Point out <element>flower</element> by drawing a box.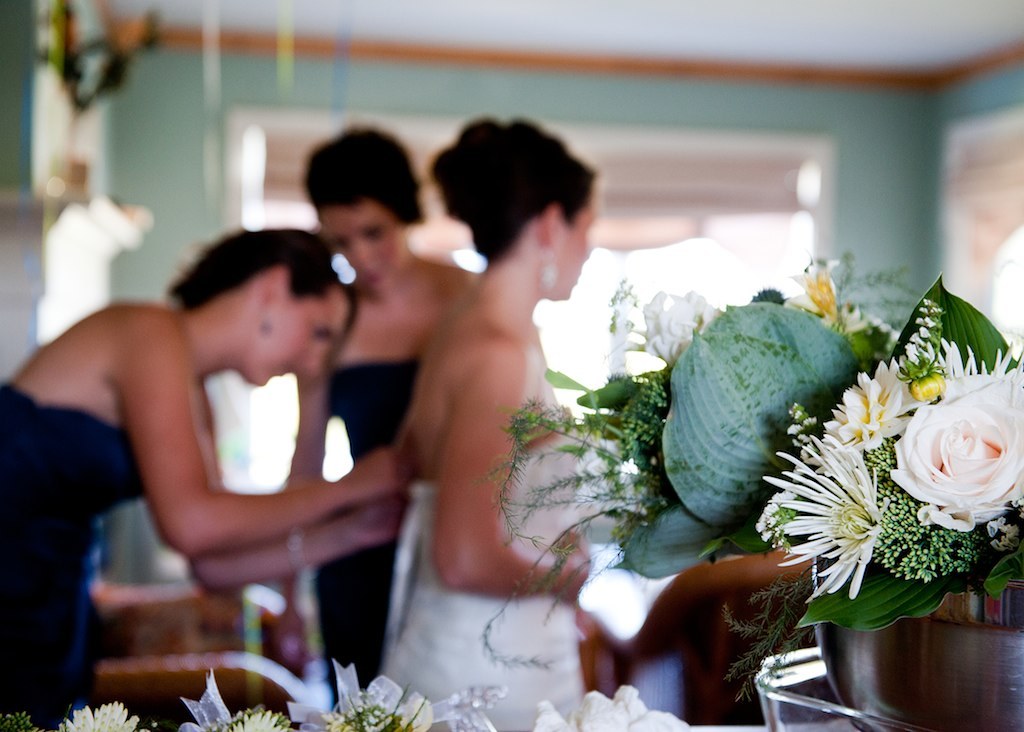
745 450 893 583.
